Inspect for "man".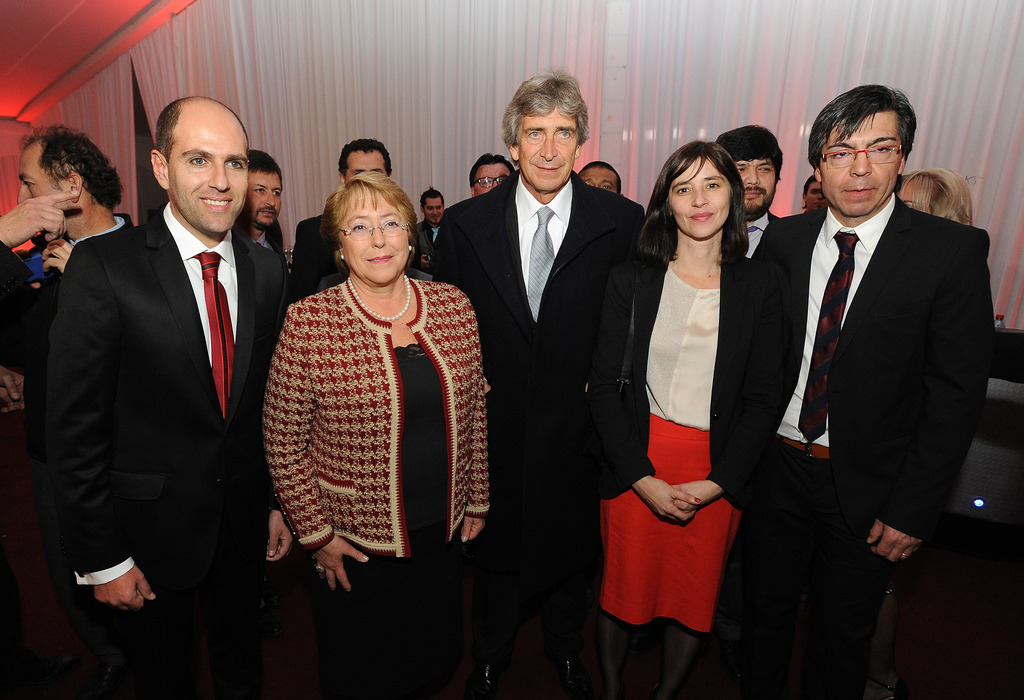
Inspection: l=230, t=150, r=292, b=262.
